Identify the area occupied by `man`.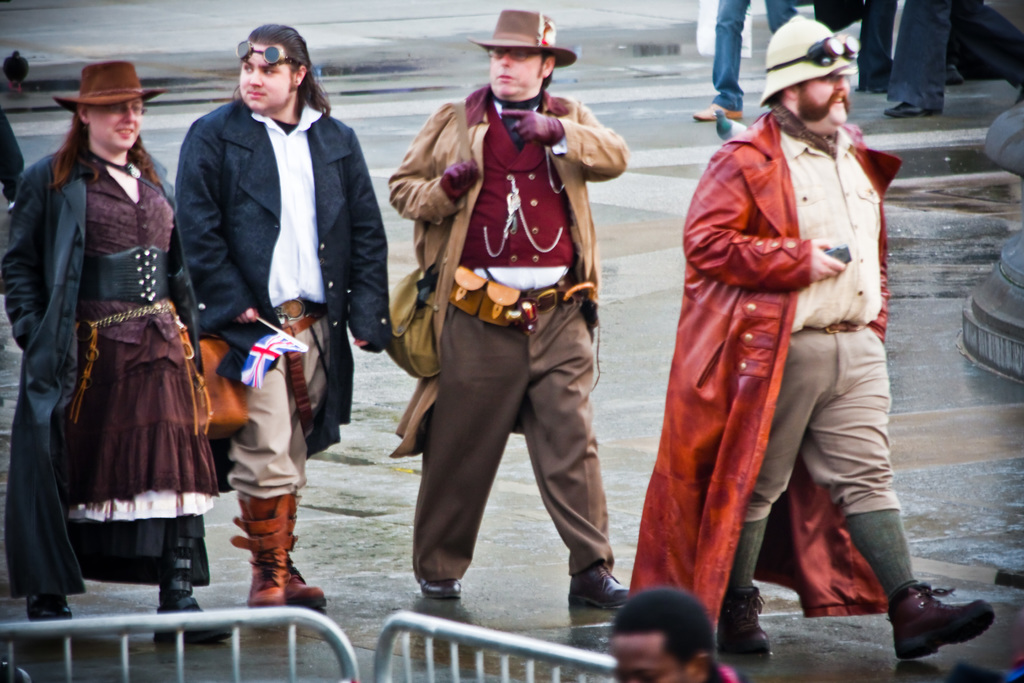
Area: 622/16/1000/662.
